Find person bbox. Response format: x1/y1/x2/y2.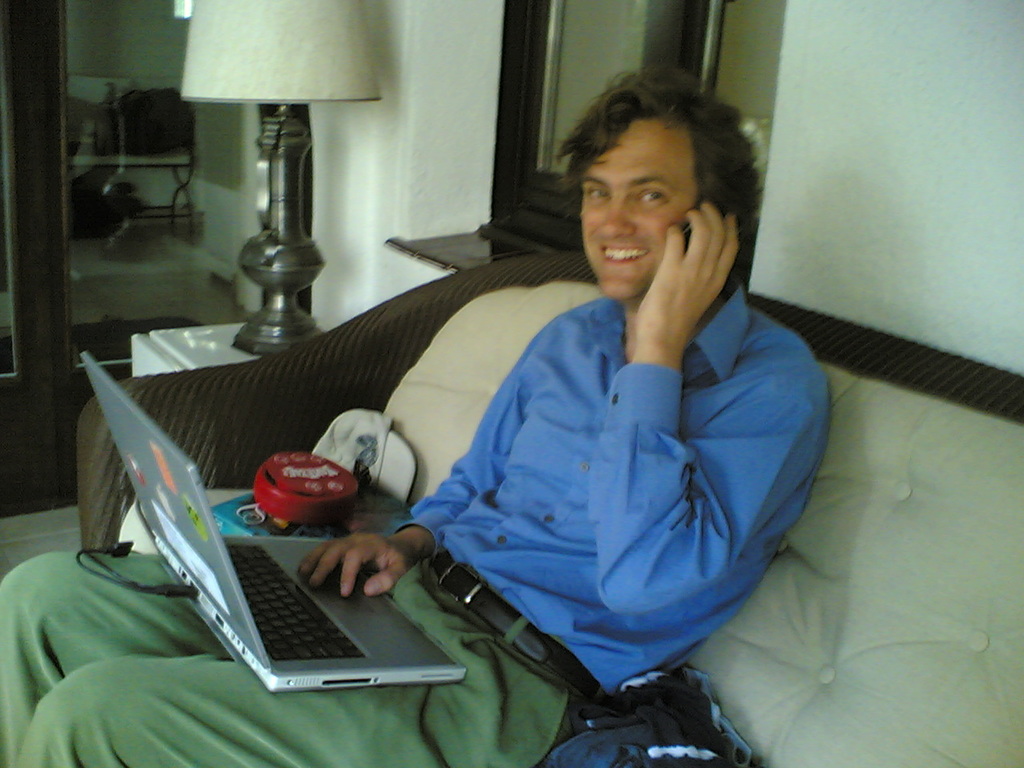
0/86/832/760.
